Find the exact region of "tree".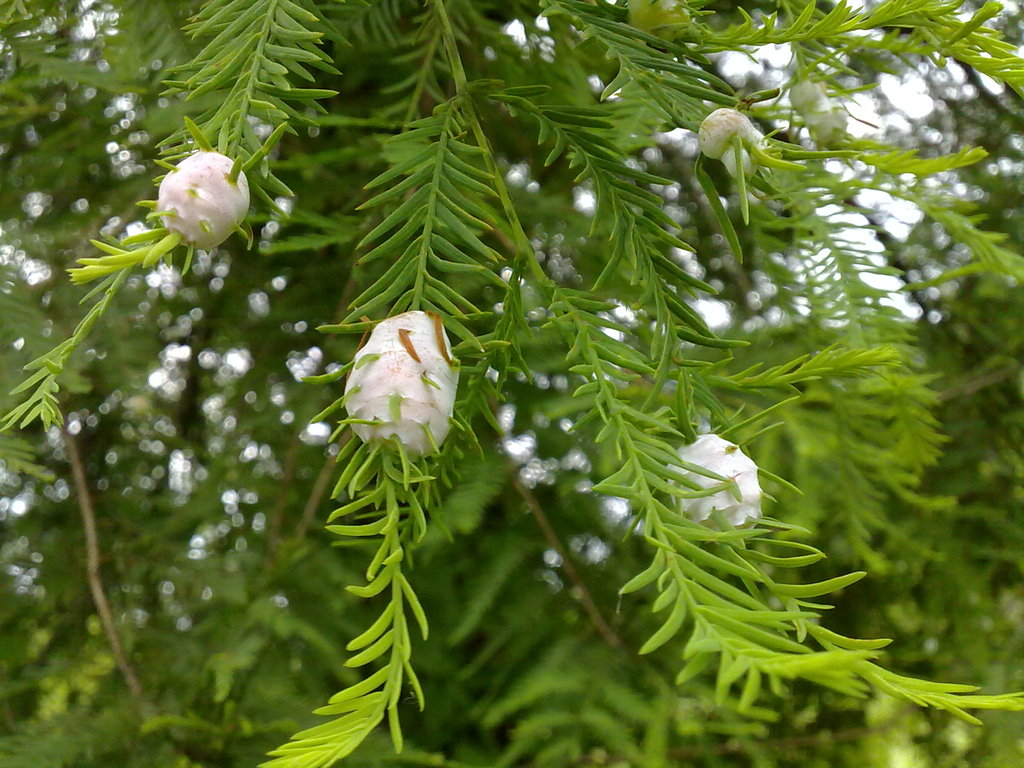
Exact region: <bbox>0, 2, 1023, 758</bbox>.
